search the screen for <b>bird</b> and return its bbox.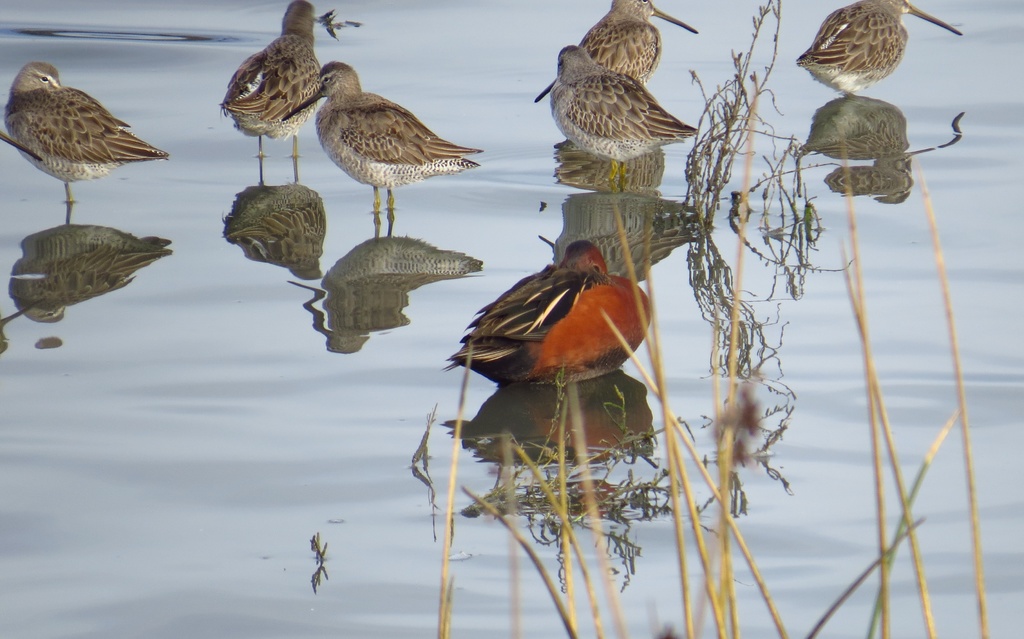
Found: left=285, top=58, right=485, bottom=214.
